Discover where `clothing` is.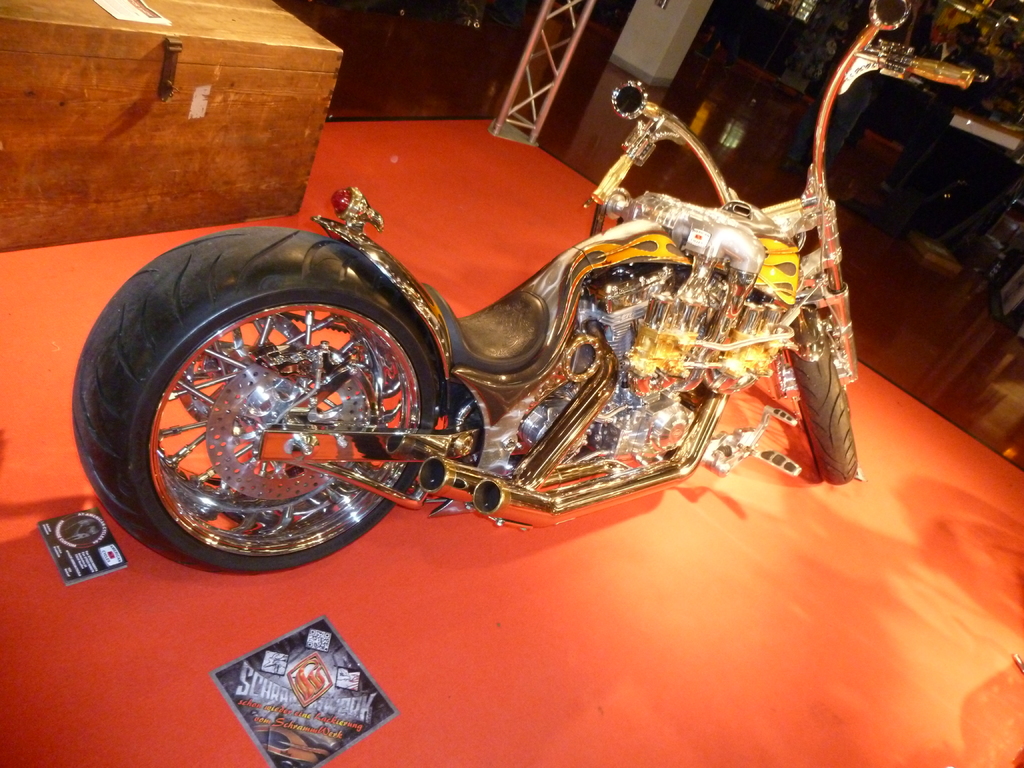
Discovered at Rect(886, 45, 998, 187).
